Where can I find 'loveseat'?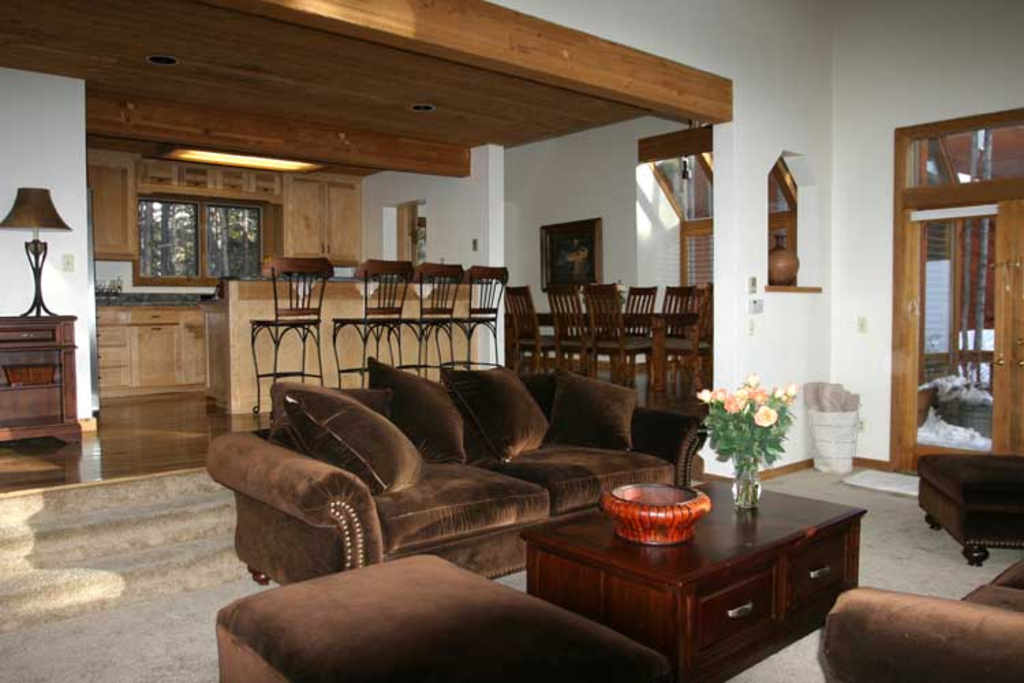
You can find it at locate(209, 367, 673, 609).
